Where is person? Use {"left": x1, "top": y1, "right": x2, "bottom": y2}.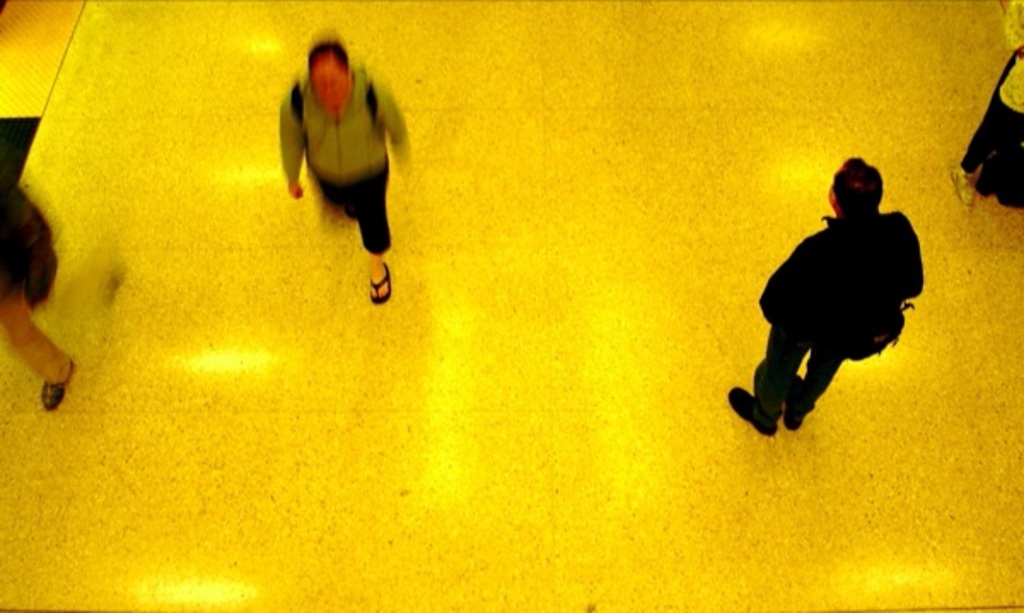
{"left": 276, "top": 32, "right": 406, "bottom": 304}.
